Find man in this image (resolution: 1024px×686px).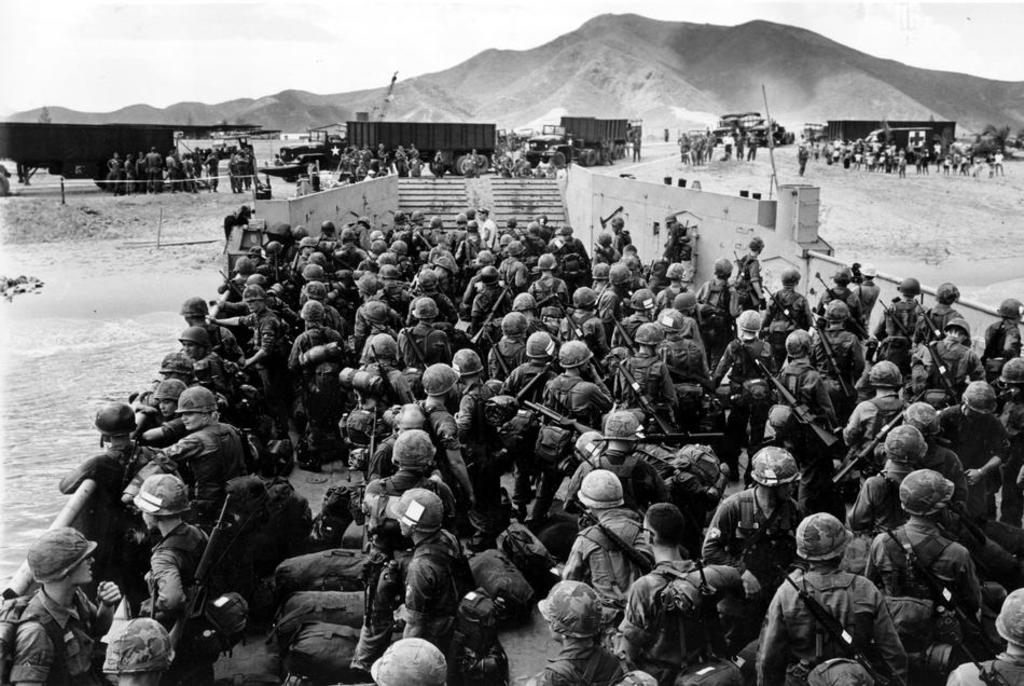
<box>634,133,641,160</box>.
